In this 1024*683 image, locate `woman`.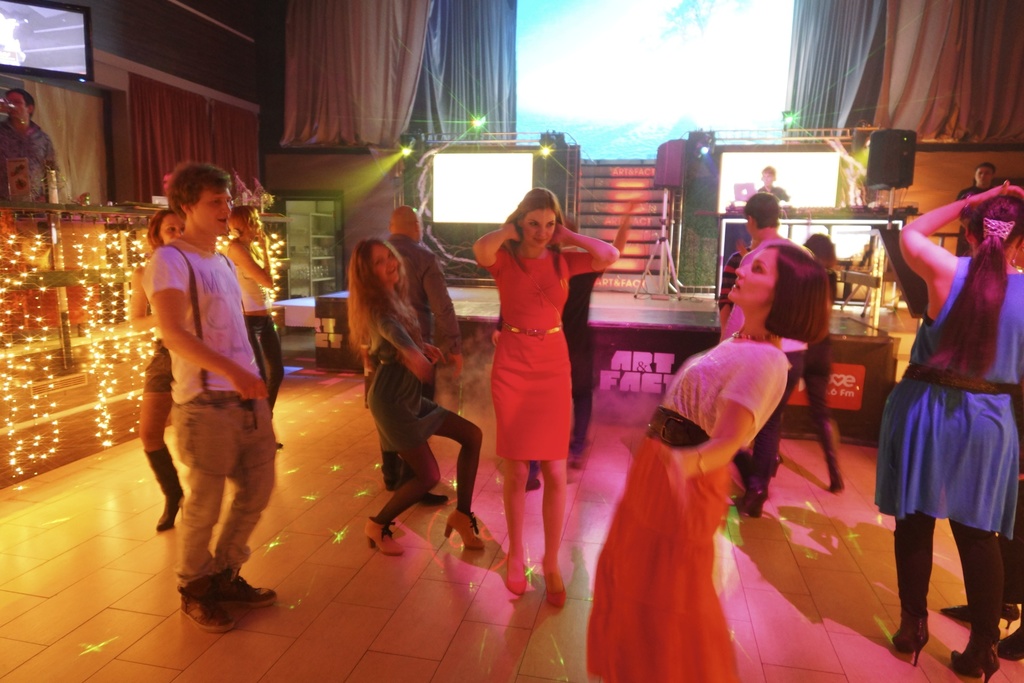
Bounding box: {"left": 134, "top": 202, "right": 209, "bottom": 529}.
